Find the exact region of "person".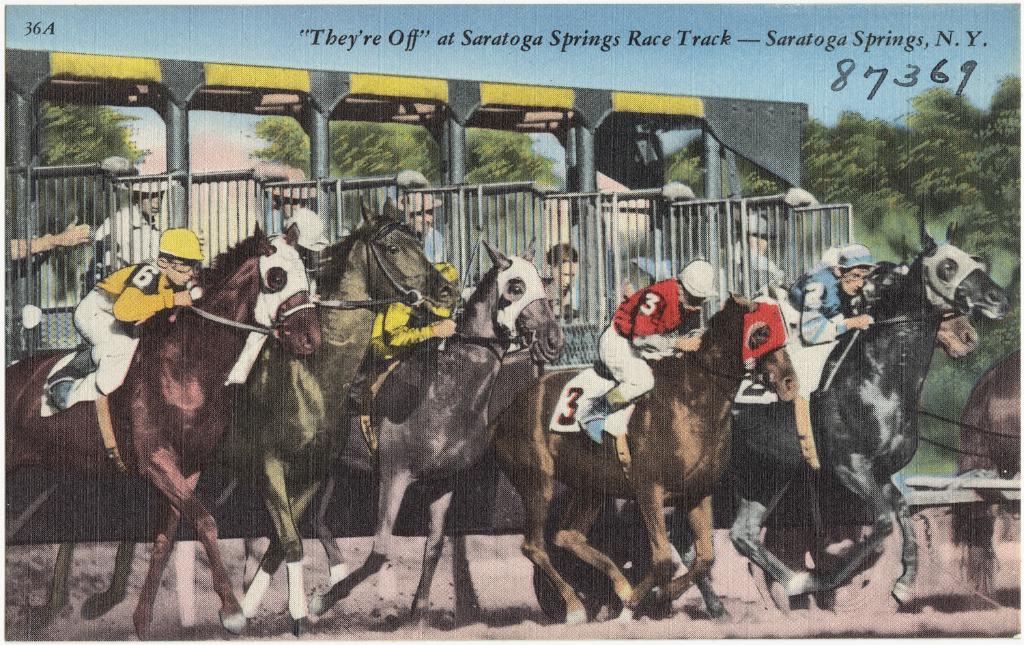
Exact region: (535,240,584,309).
